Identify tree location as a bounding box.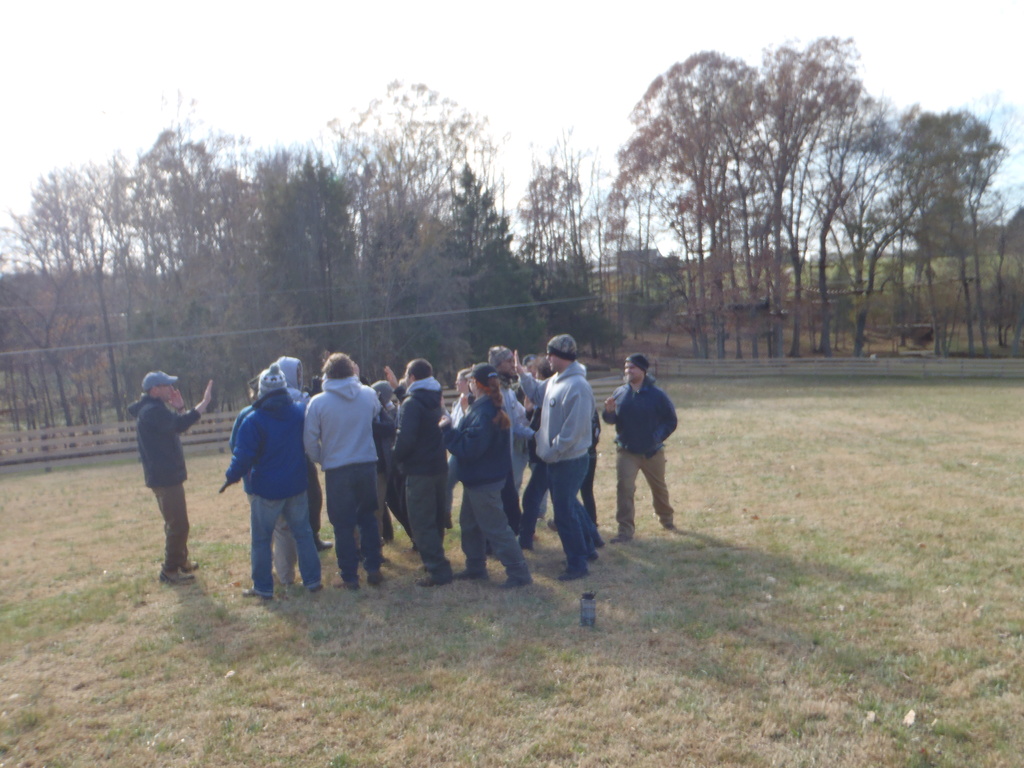
left=624, top=109, right=706, bottom=357.
